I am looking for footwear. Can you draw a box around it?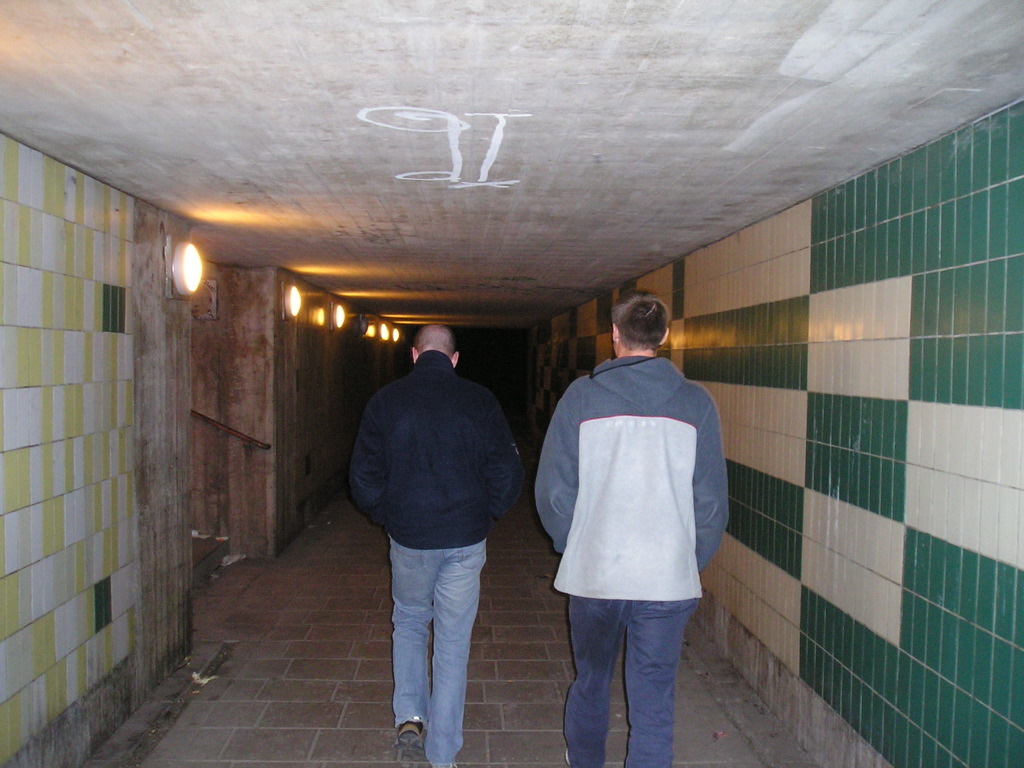
Sure, the bounding box is 388 718 430 767.
